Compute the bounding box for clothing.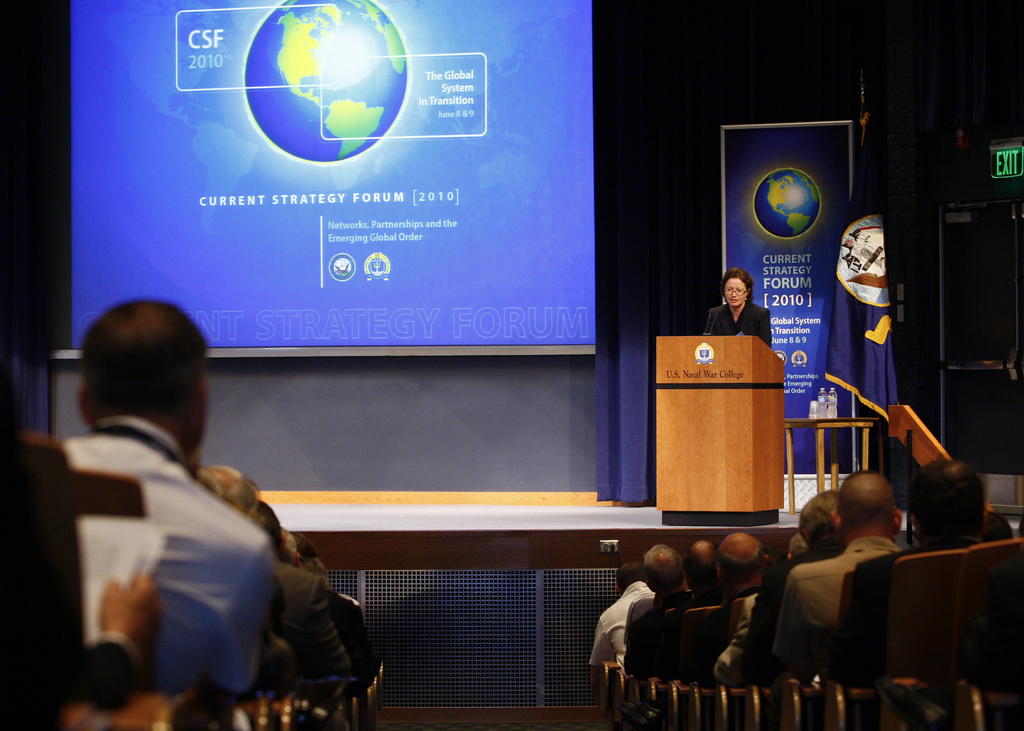
<bbox>778, 542, 905, 684</bbox>.
